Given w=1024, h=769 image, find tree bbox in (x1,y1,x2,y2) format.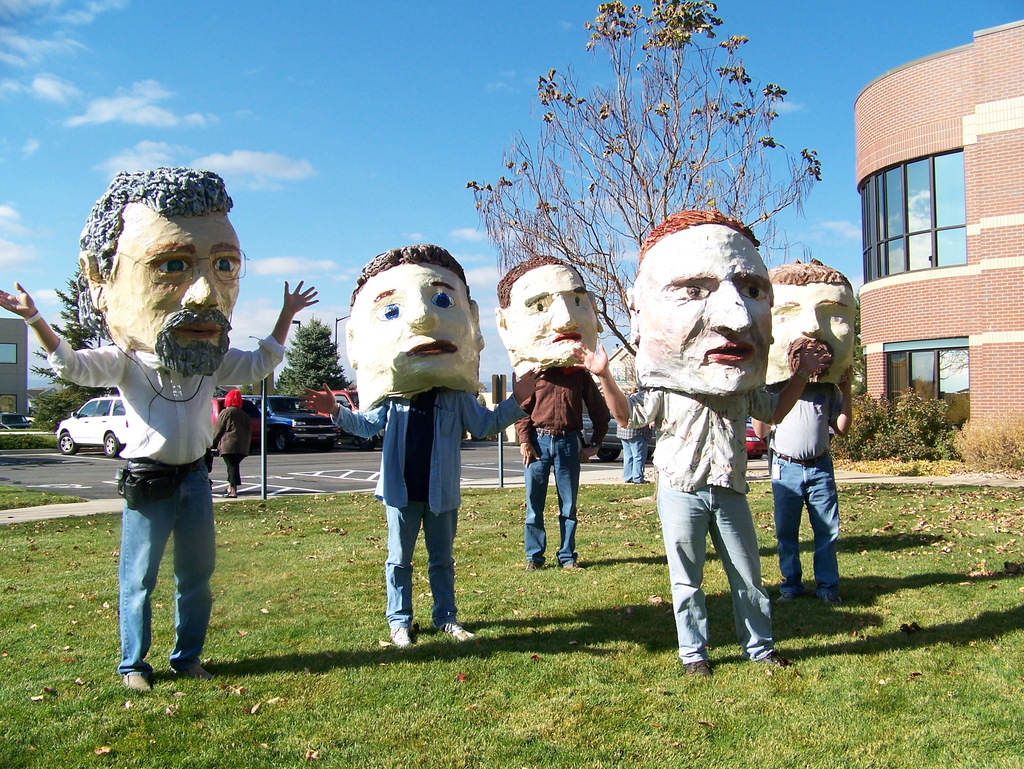
(20,268,131,427).
